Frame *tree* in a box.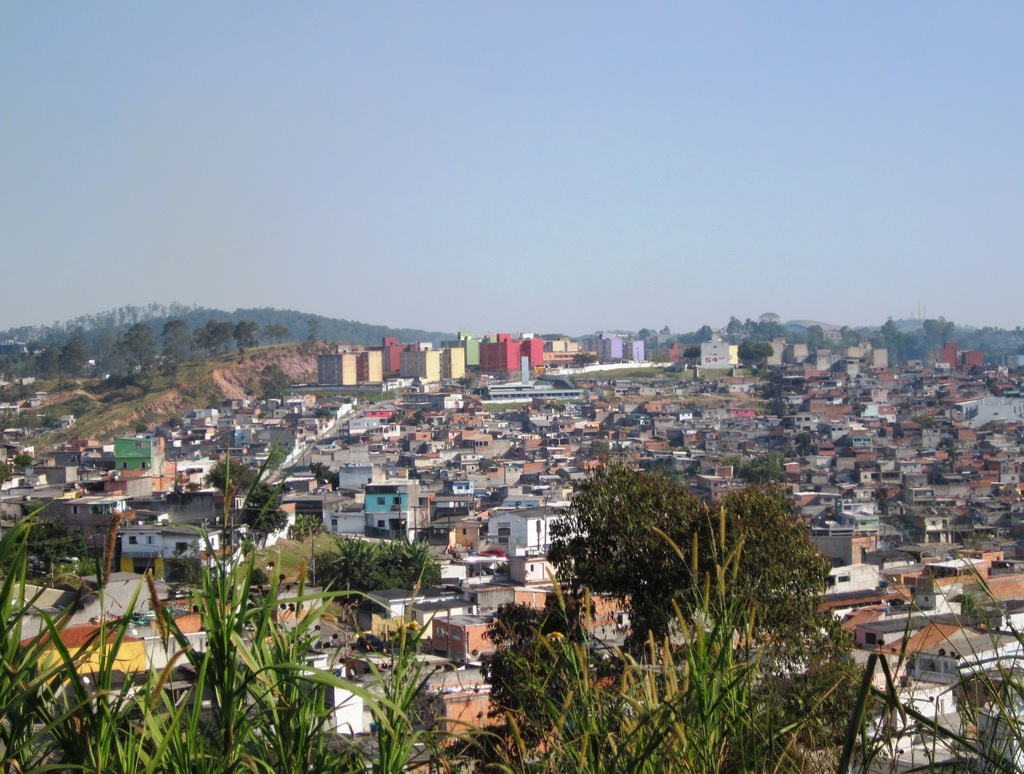
[x1=199, y1=449, x2=282, y2=498].
